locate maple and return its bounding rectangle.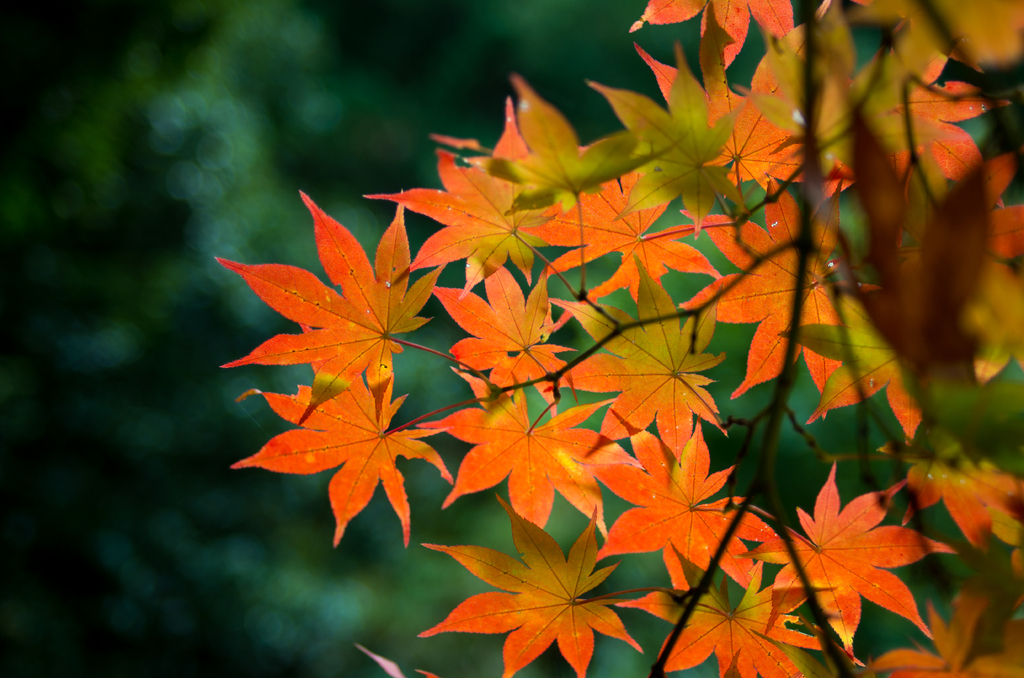
bbox=[177, 12, 989, 666].
